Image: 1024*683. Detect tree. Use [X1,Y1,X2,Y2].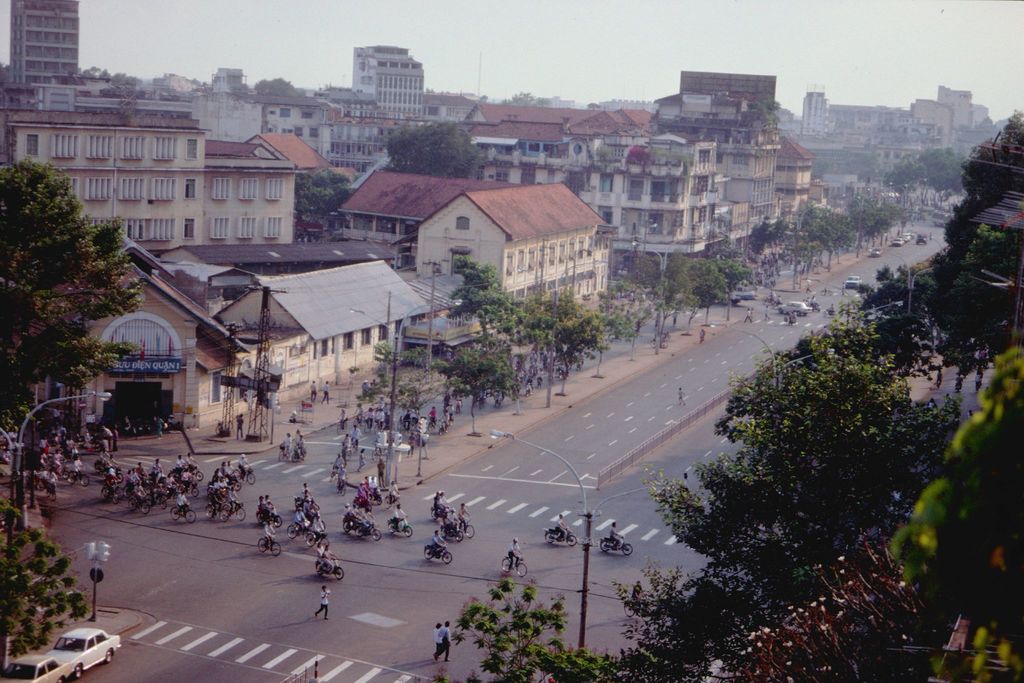
[385,120,485,182].
